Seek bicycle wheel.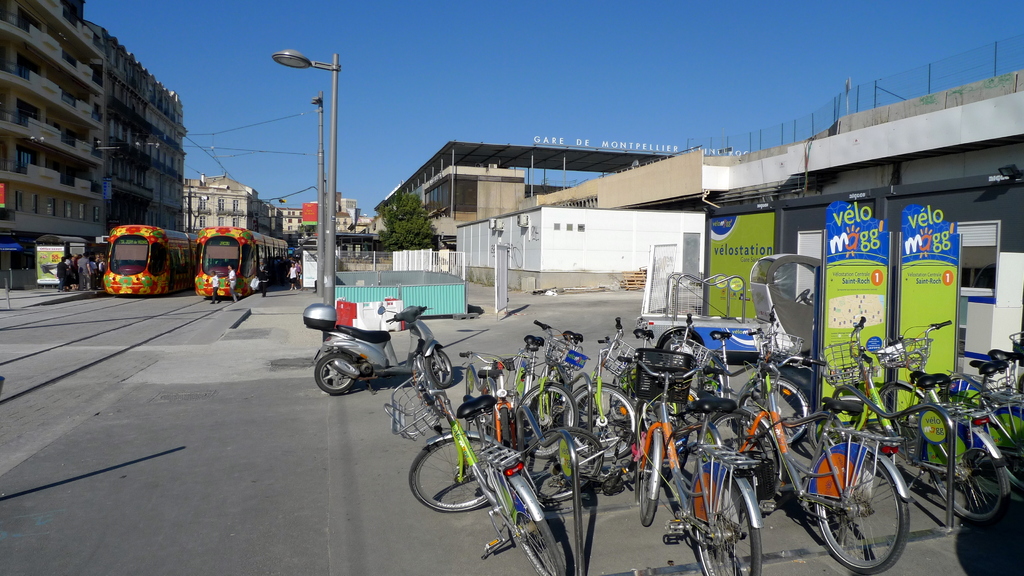
639, 384, 707, 437.
